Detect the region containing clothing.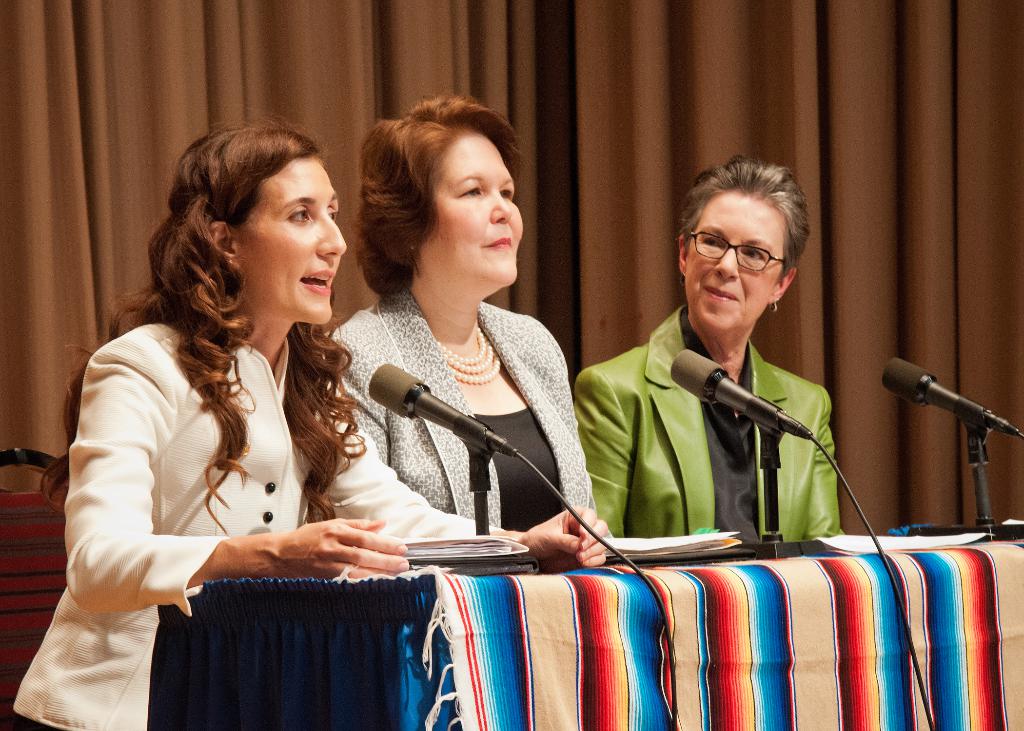
[left=10, top=313, right=320, bottom=730].
